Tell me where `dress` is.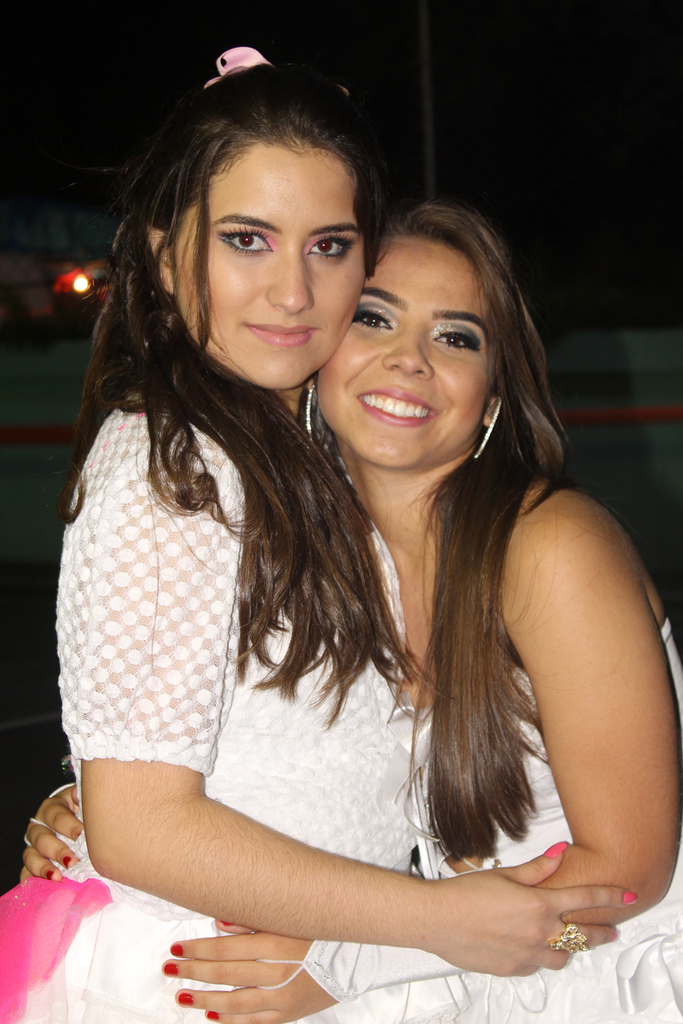
`dress` is at crop(256, 665, 682, 1023).
